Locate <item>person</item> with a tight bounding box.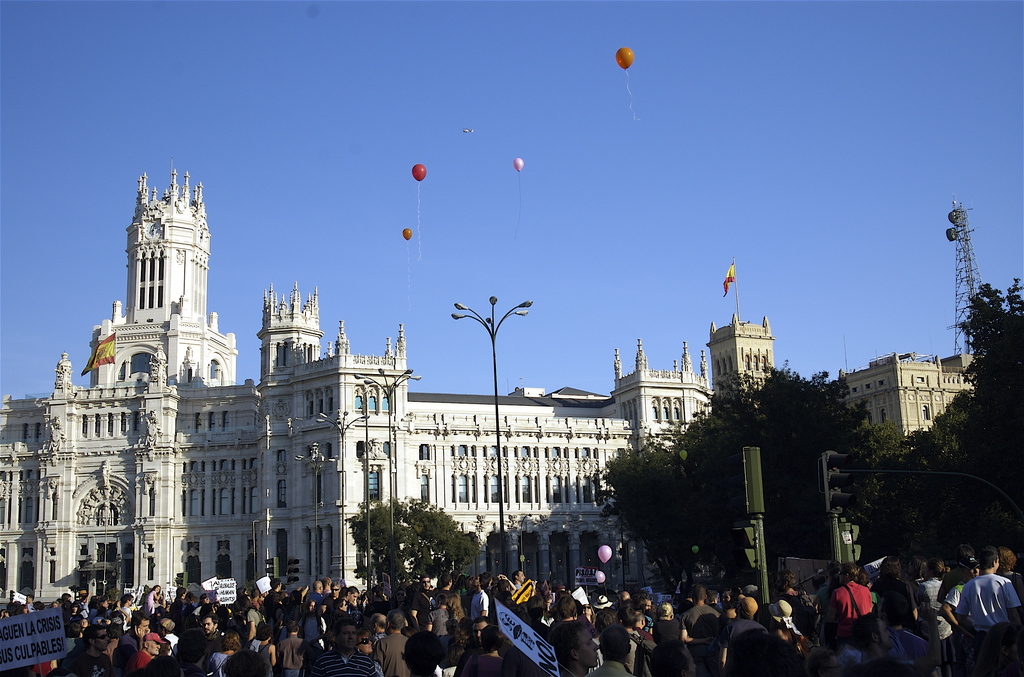
l=27, t=594, r=33, b=614.
